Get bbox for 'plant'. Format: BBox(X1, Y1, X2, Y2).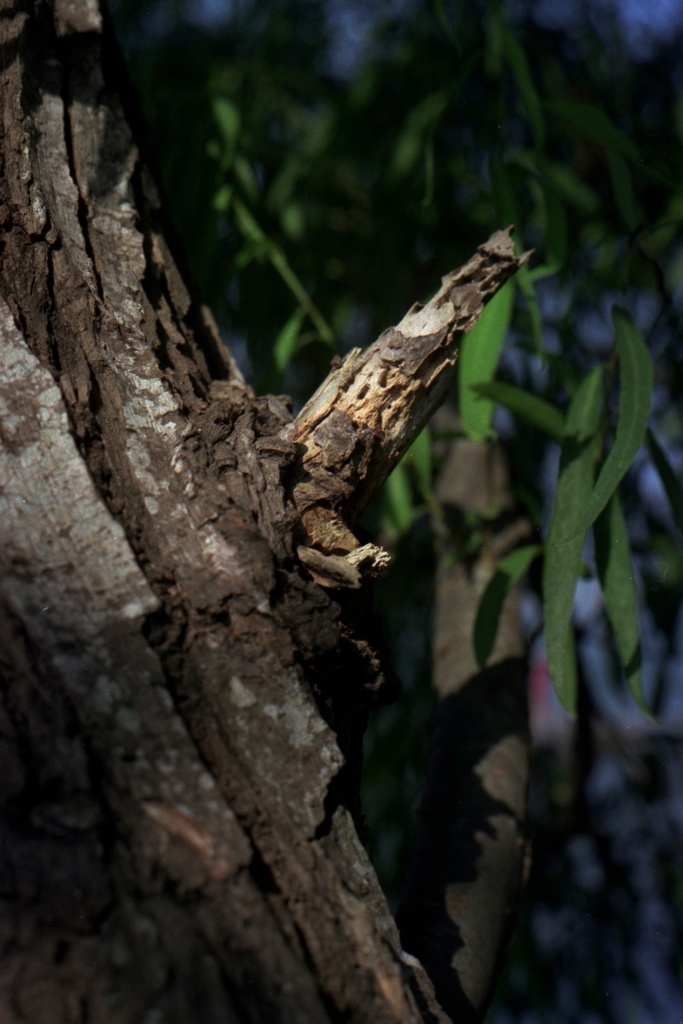
BBox(448, 188, 668, 966).
